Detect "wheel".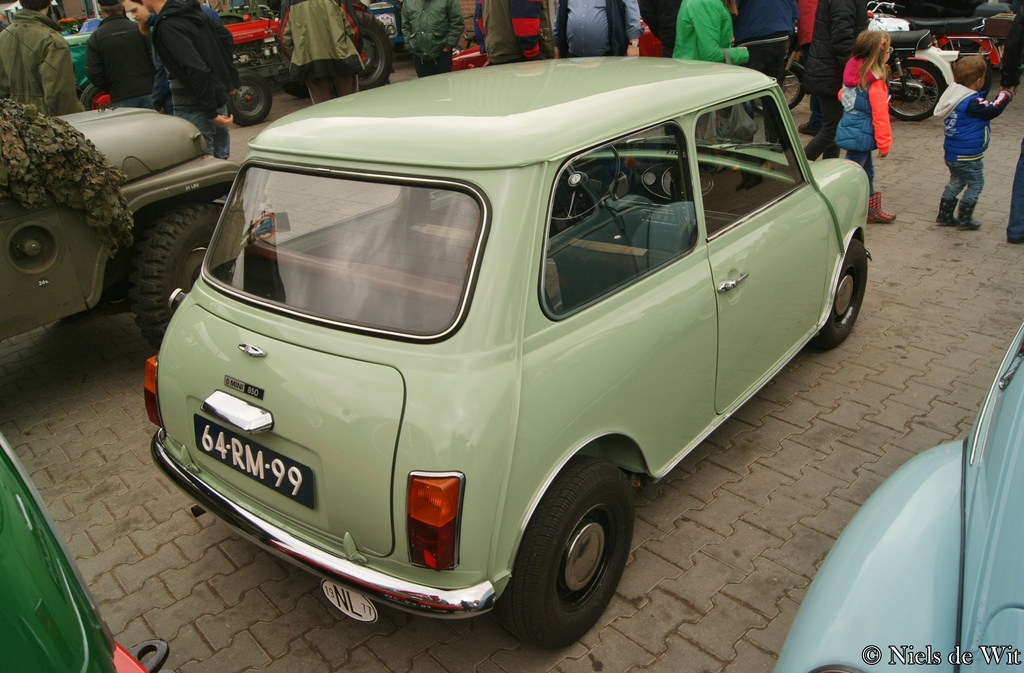
Detected at select_region(334, 10, 397, 96).
